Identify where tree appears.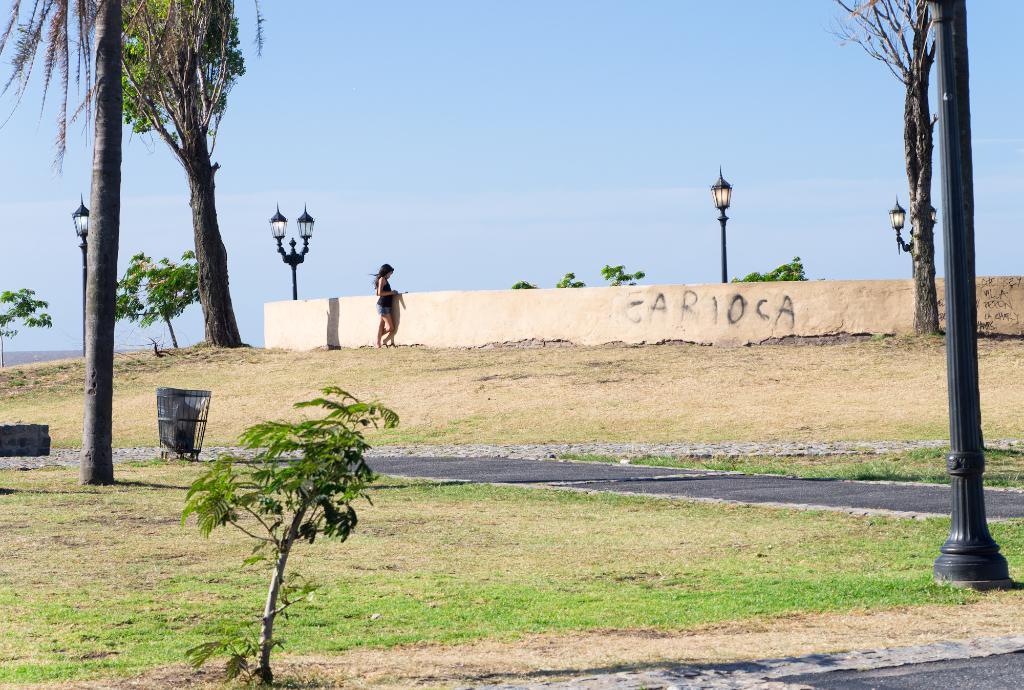
Appears at detection(115, 250, 202, 350).
